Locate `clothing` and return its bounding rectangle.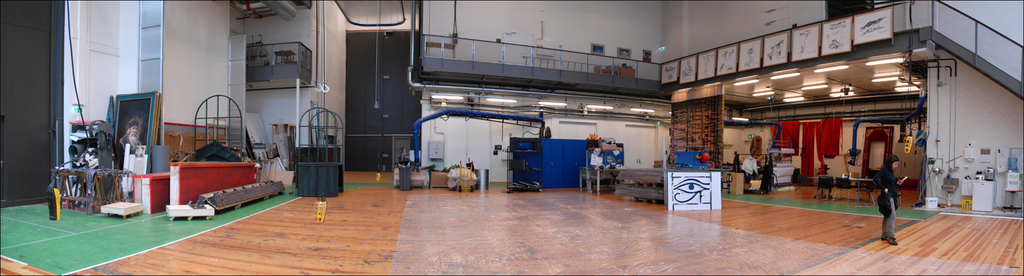
(x1=116, y1=134, x2=138, y2=159).
